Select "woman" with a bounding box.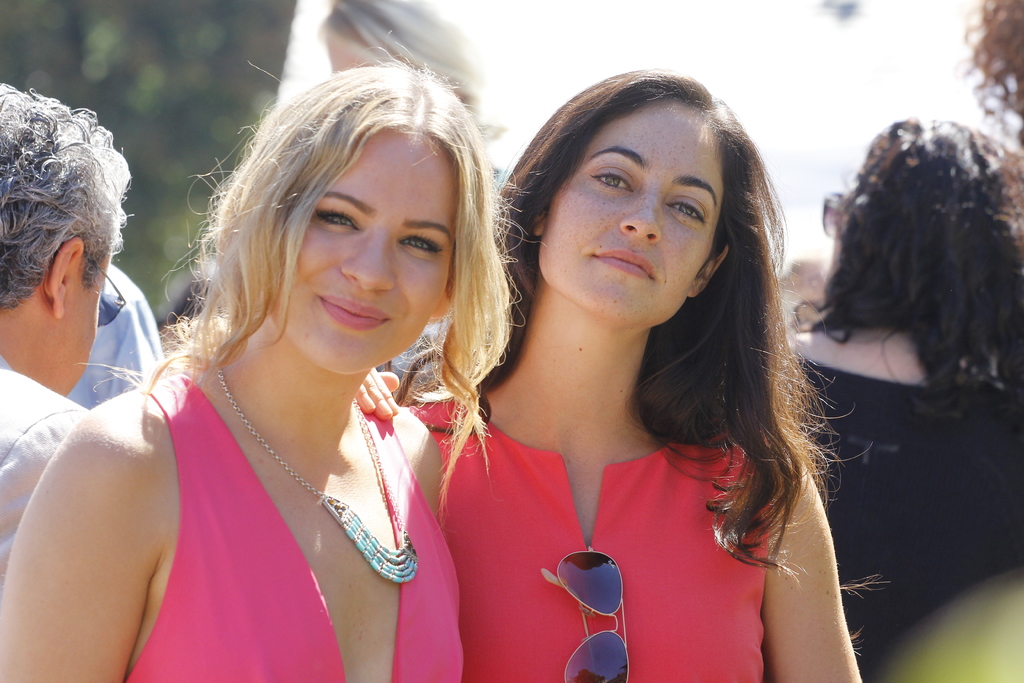
{"x1": 358, "y1": 63, "x2": 862, "y2": 682}.
